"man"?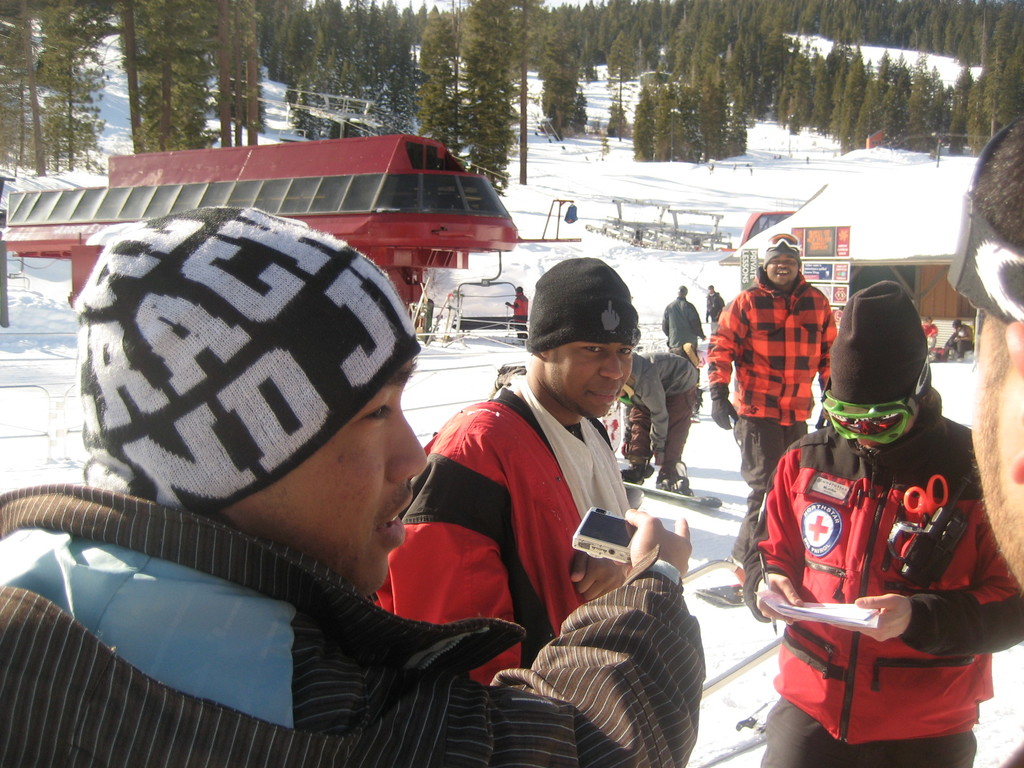
<box>0,204,707,767</box>
